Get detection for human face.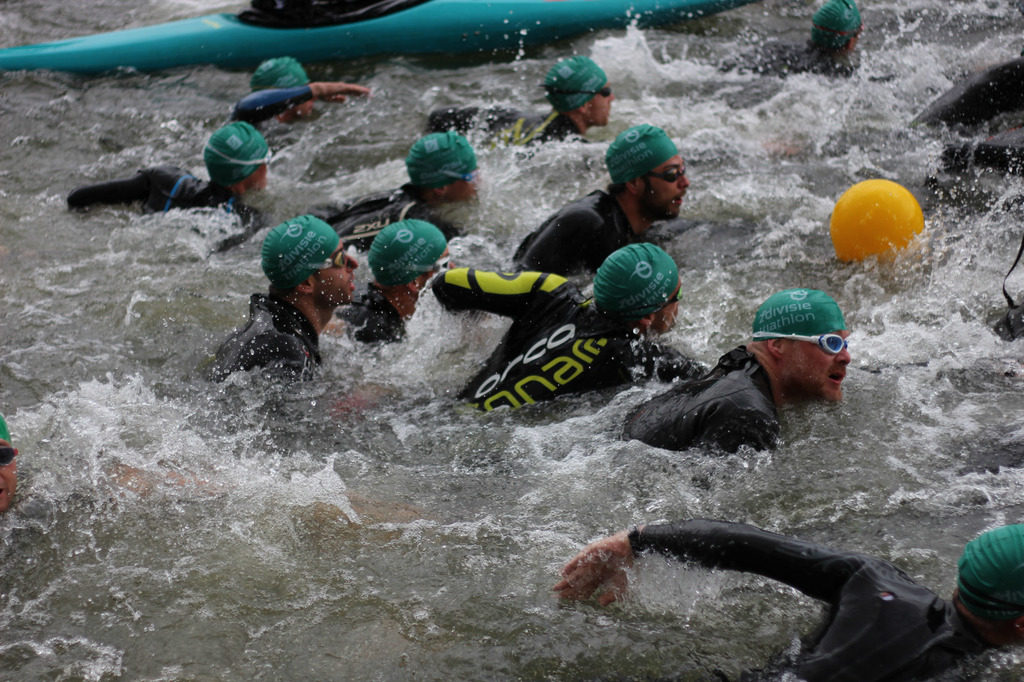
Detection: [x1=324, y1=244, x2=357, y2=310].
